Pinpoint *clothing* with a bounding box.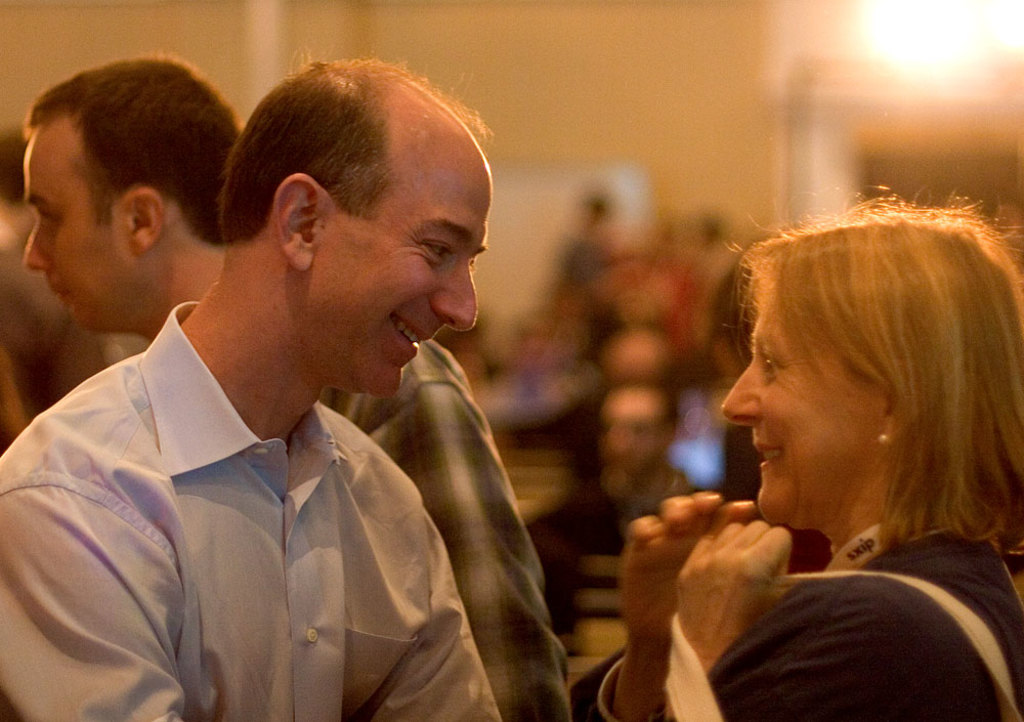
bbox=[317, 331, 580, 720].
